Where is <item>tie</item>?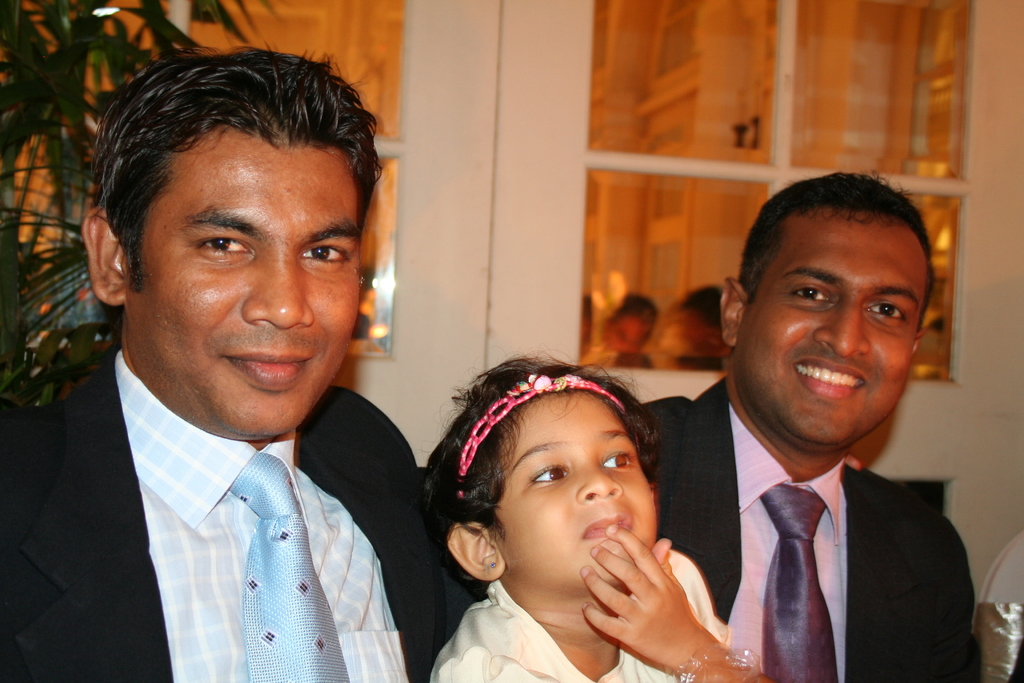
(756, 484, 847, 682).
